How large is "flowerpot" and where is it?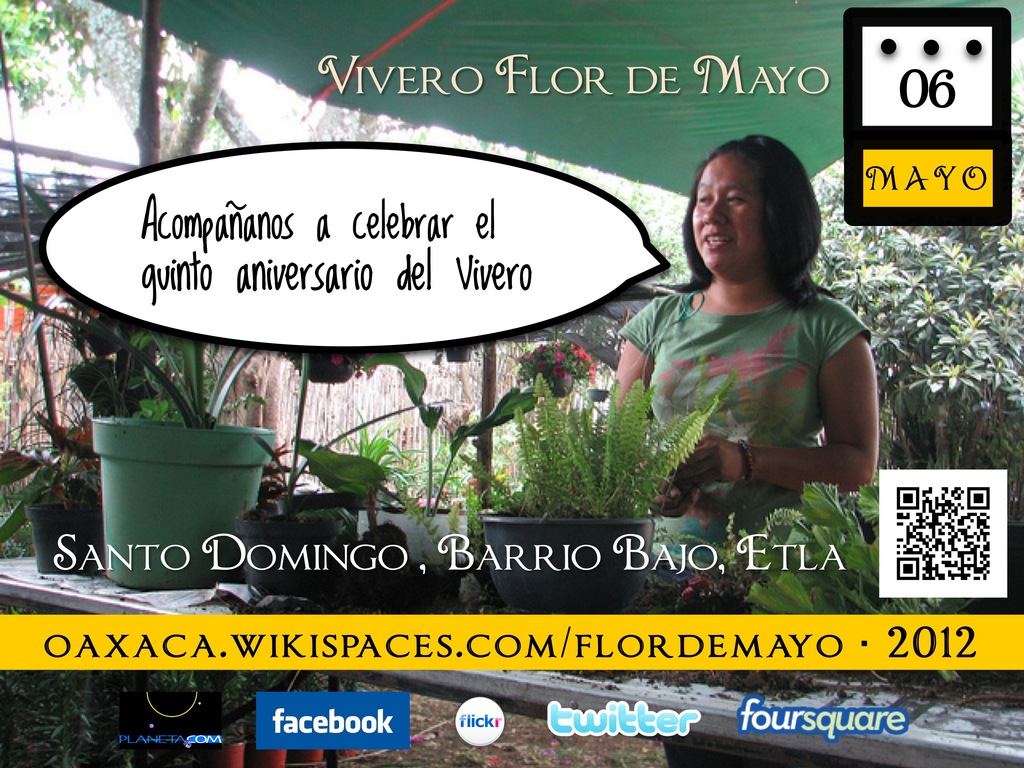
Bounding box: region(24, 500, 100, 575).
